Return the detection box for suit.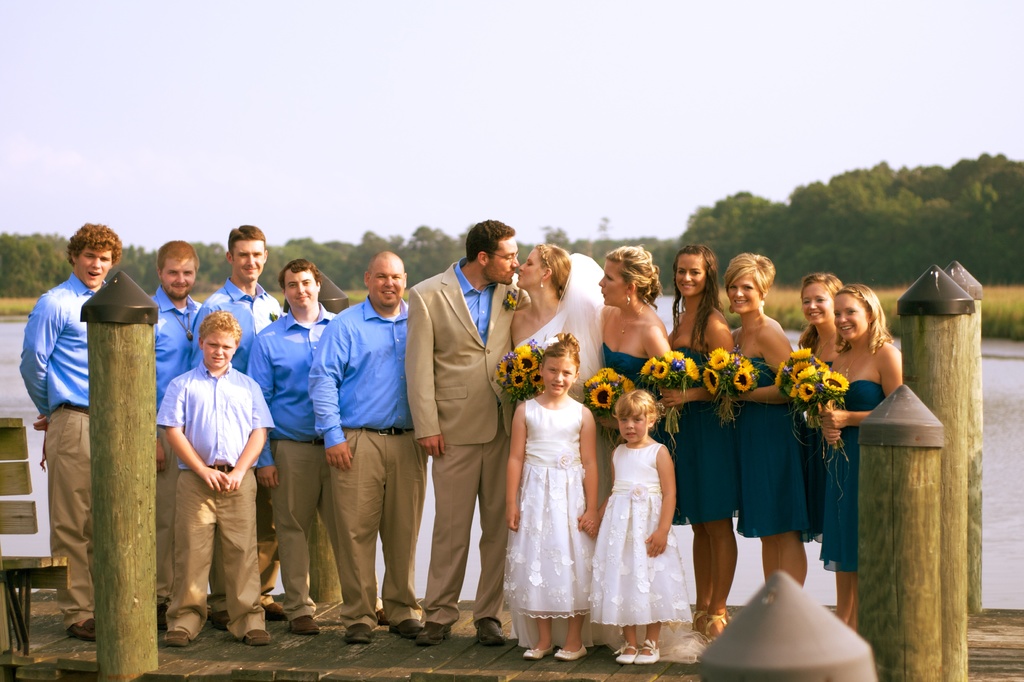
detection(404, 266, 518, 628).
